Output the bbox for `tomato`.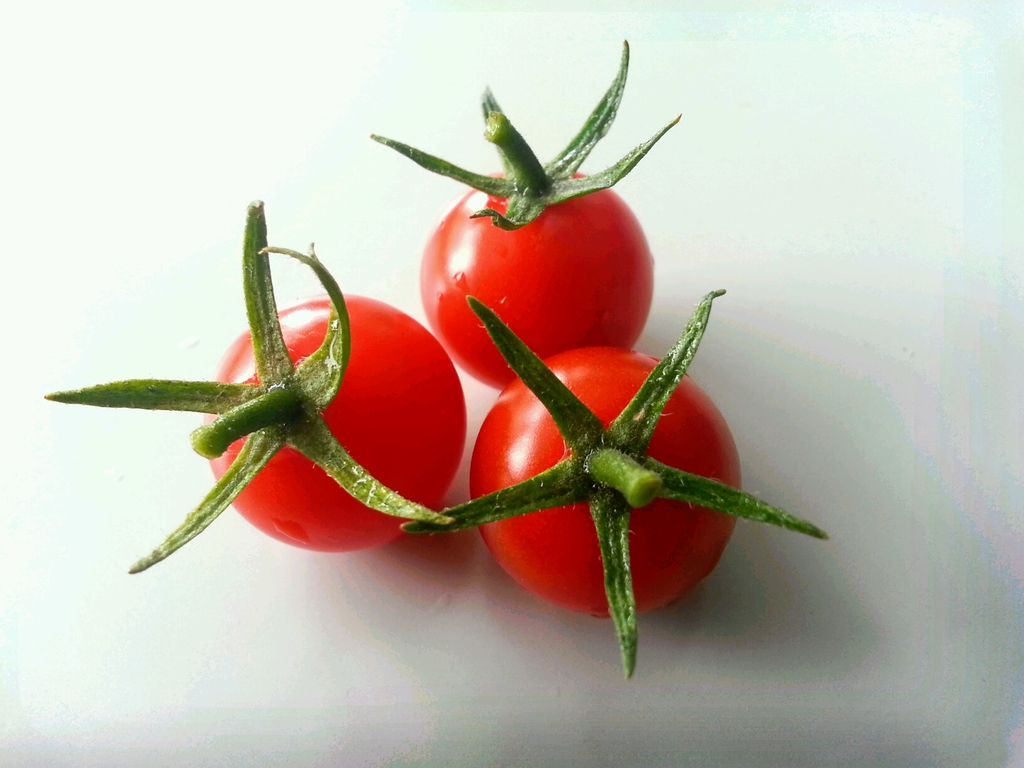
[x1=401, y1=286, x2=839, y2=680].
